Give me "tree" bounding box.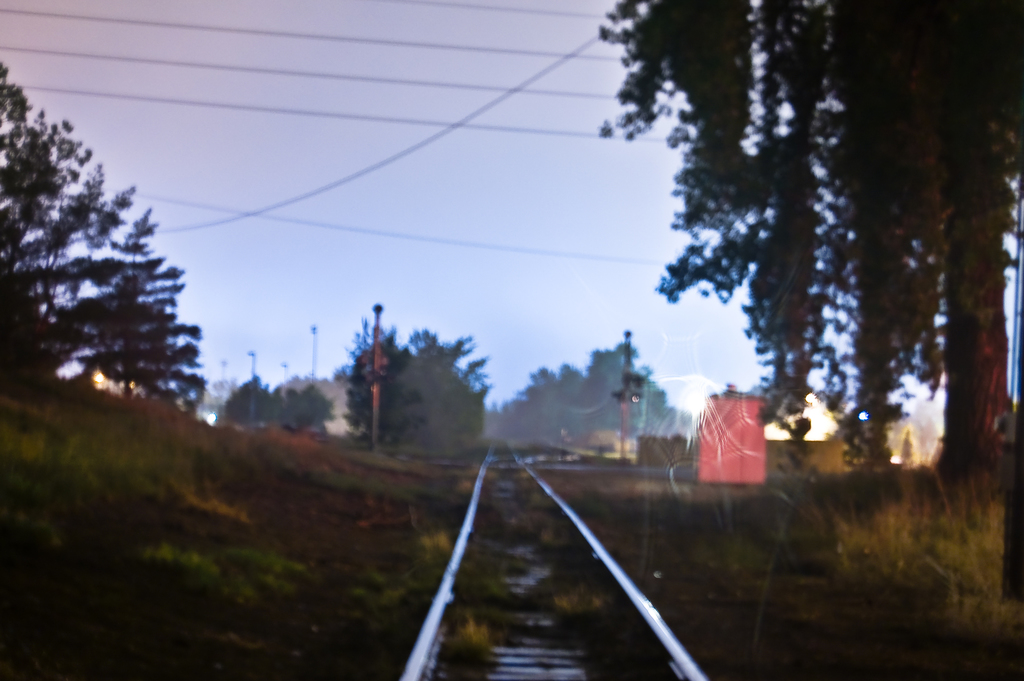
l=611, t=31, r=966, b=475.
